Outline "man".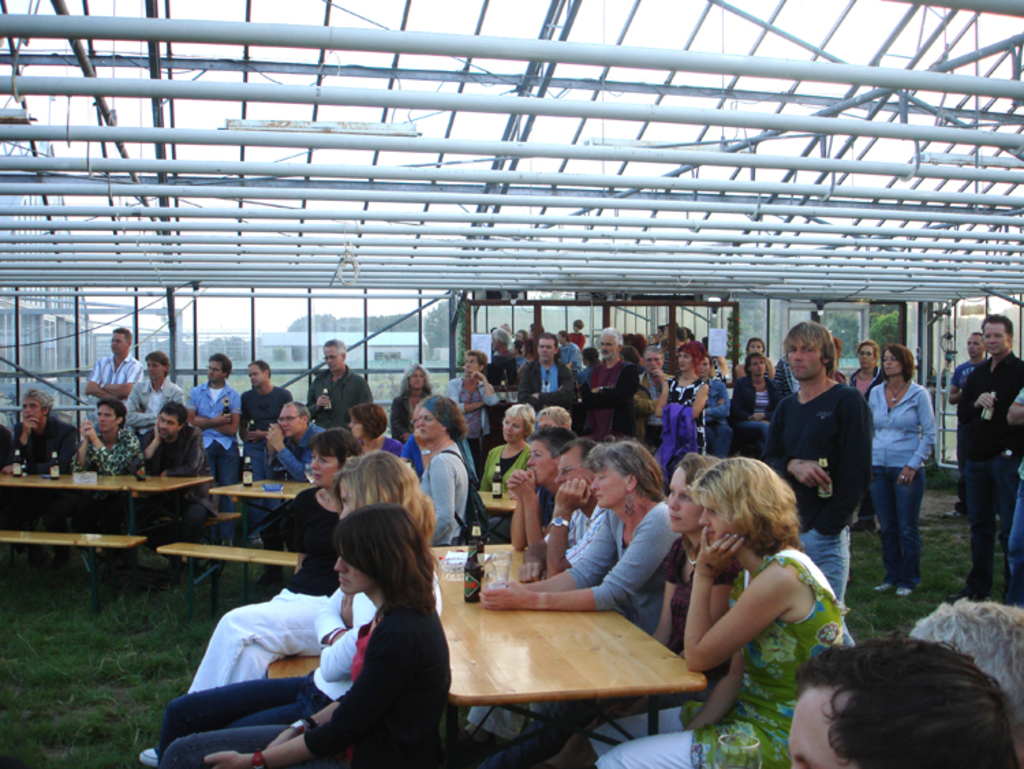
Outline: 954/311/1023/605.
